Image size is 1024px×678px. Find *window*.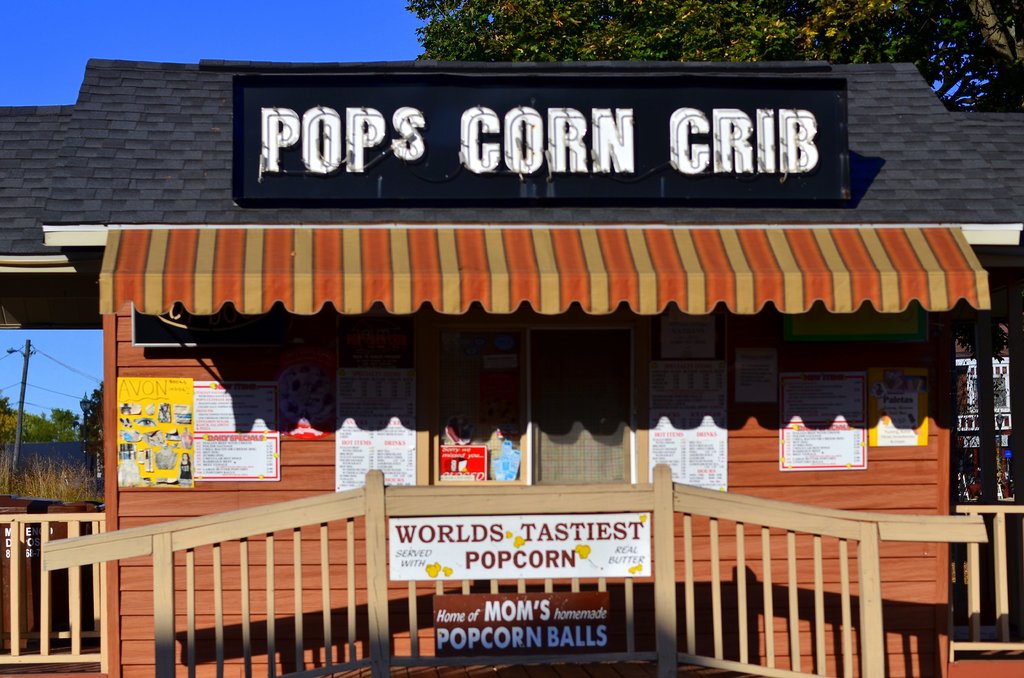
x1=429, y1=325, x2=632, y2=480.
